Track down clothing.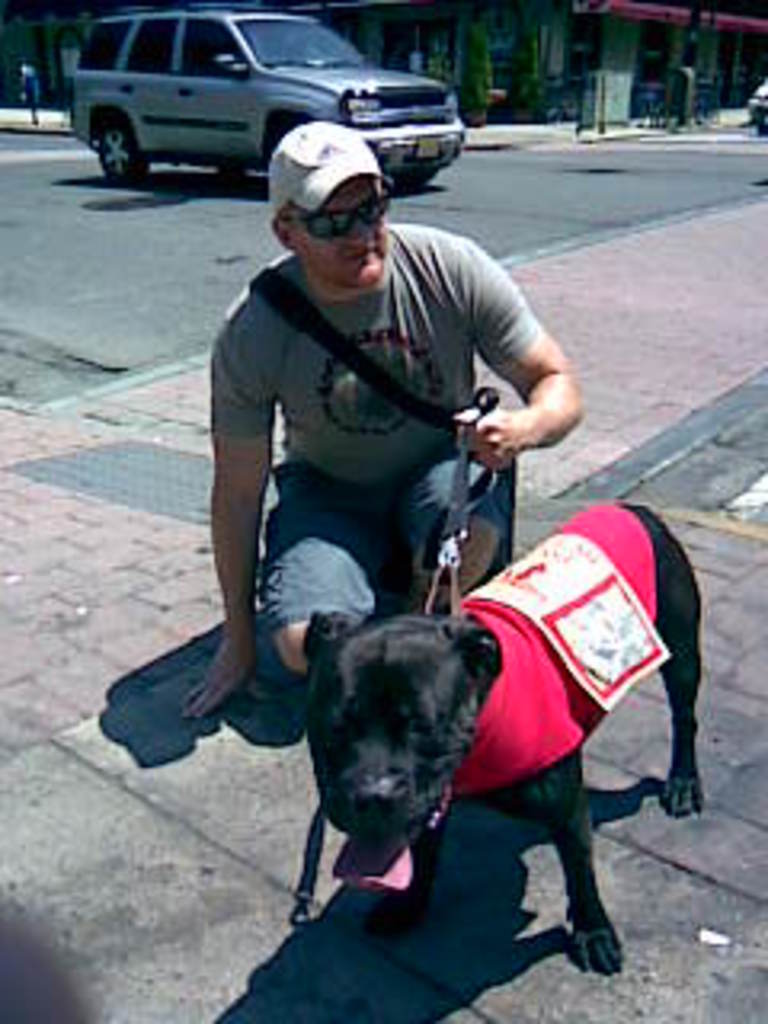
Tracked to 176 192 554 691.
